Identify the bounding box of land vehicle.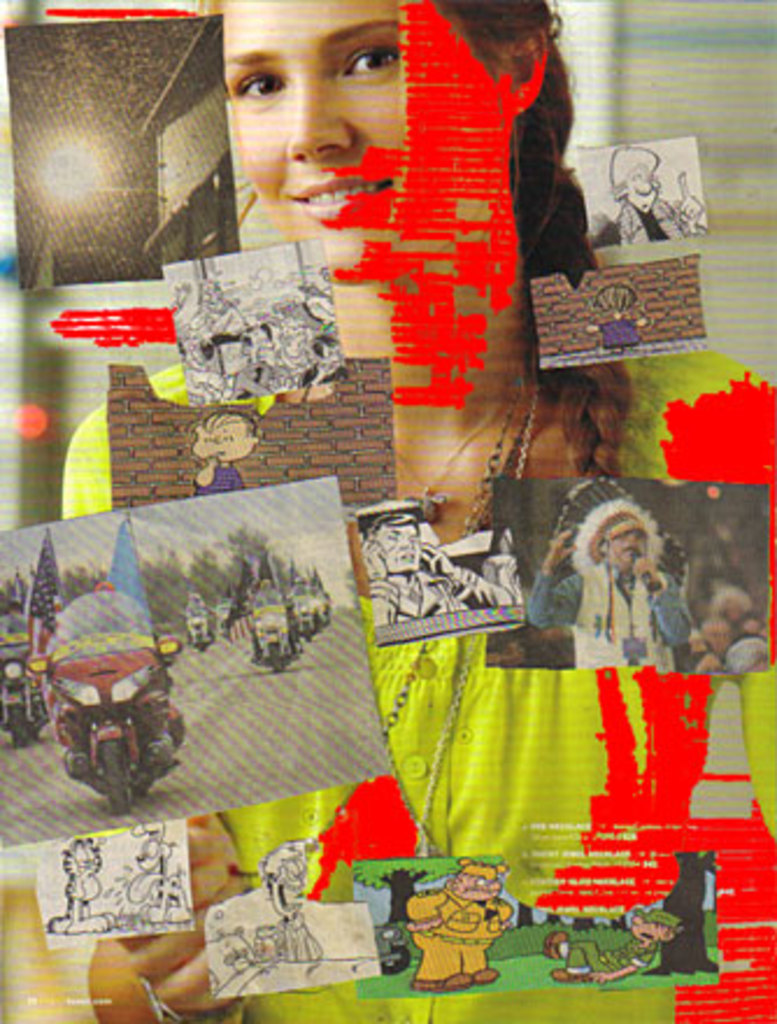
box=[35, 598, 184, 810].
